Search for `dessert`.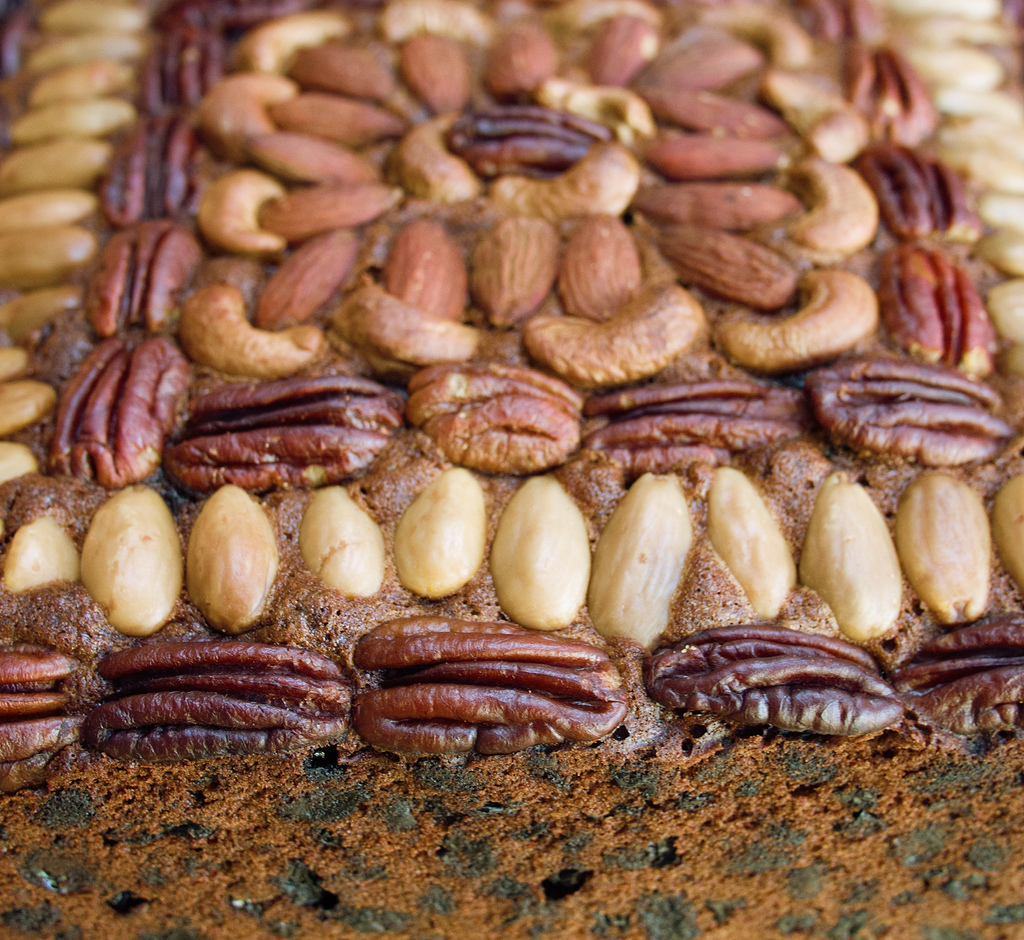
Found at [left=108, top=332, right=179, bottom=473].
